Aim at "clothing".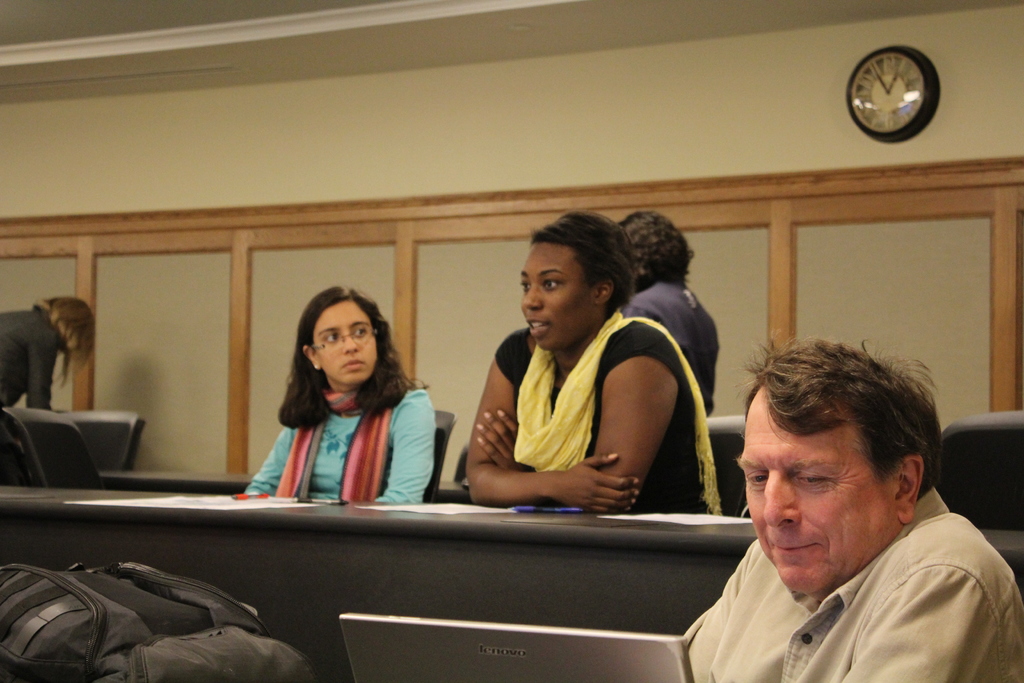
Aimed at crop(0, 304, 61, 409).
